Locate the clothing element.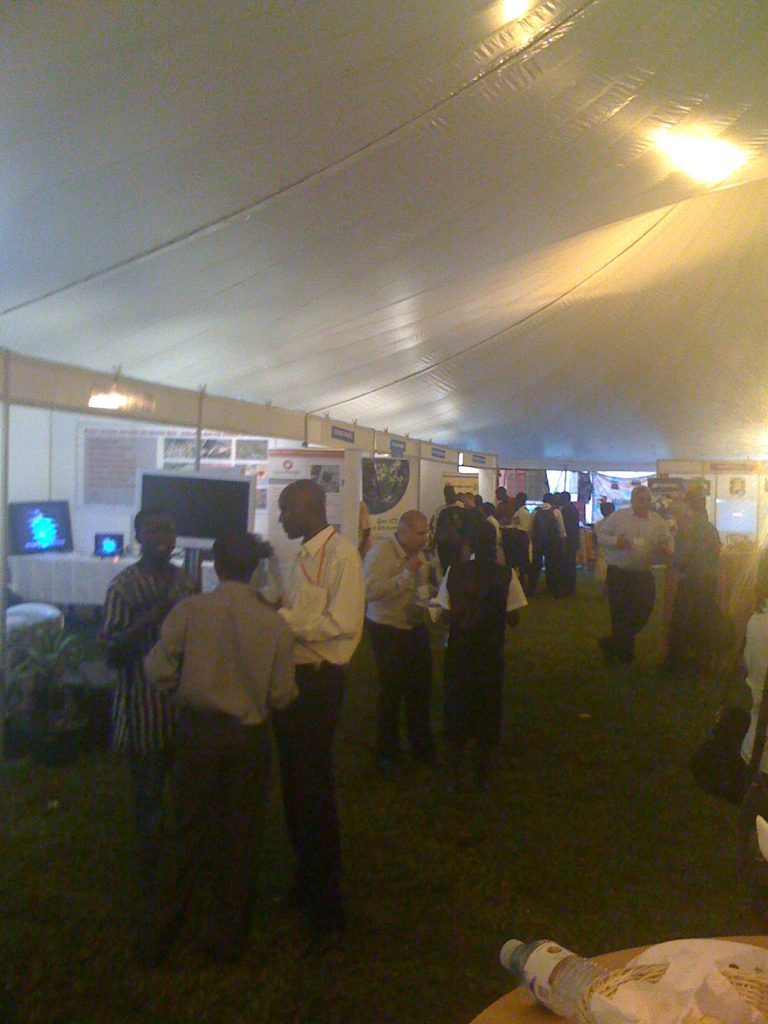
Element bbox: [112, 553, 188, 839].
